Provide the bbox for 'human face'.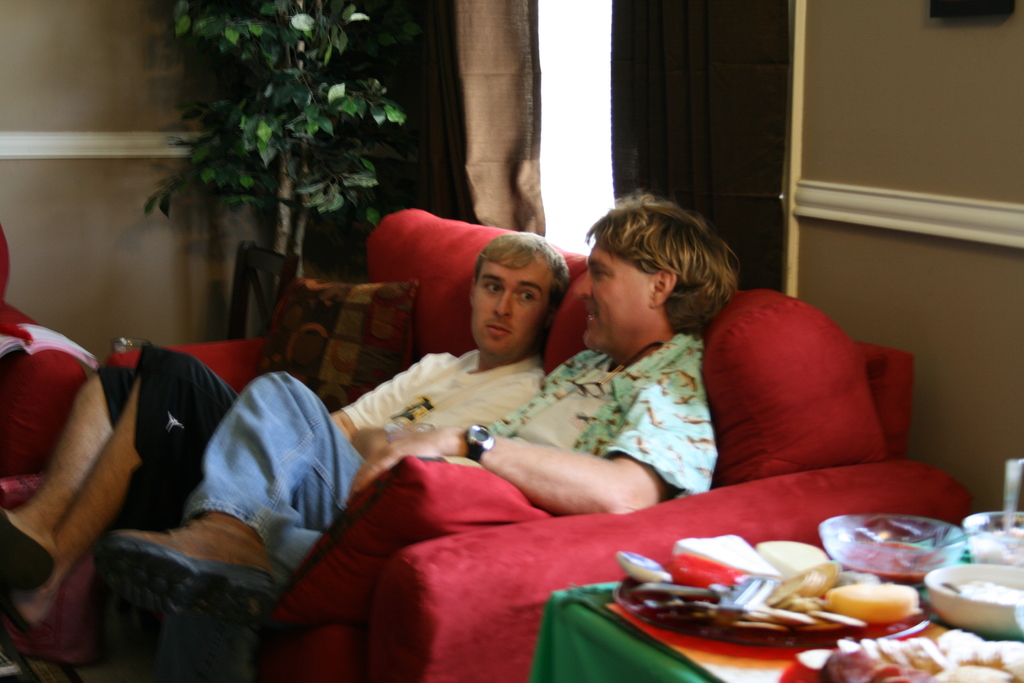
rect(474, 257, 551, 357).
